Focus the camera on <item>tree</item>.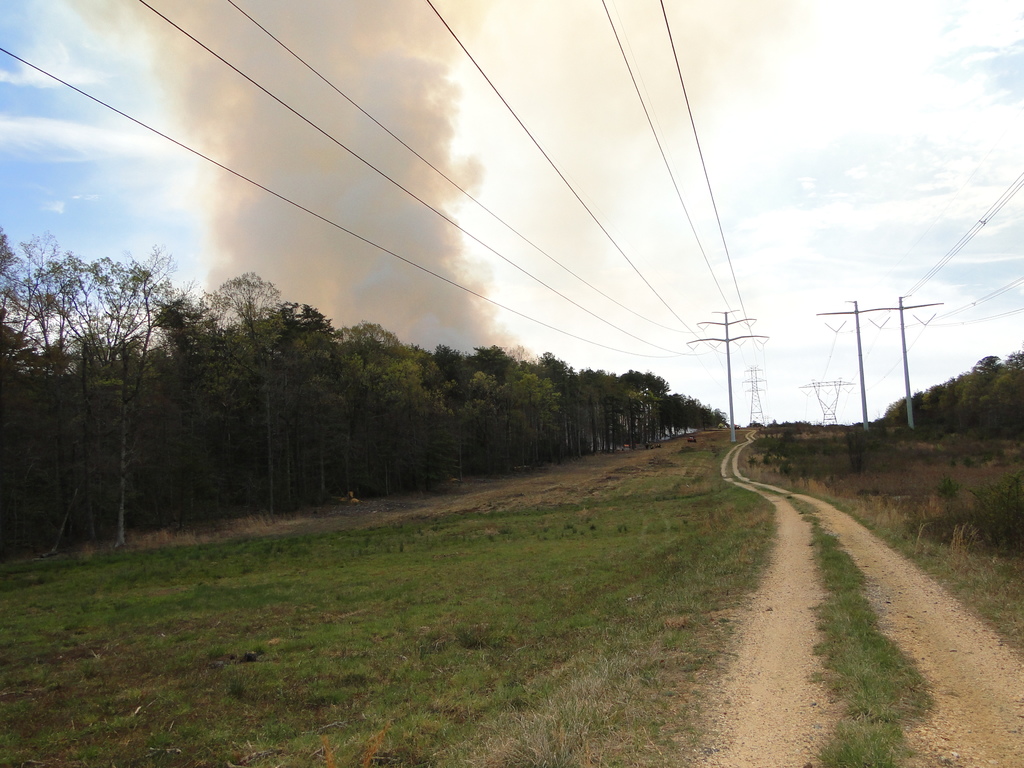
Focus region: (left=685, top=399, right=706, bottom=425).
